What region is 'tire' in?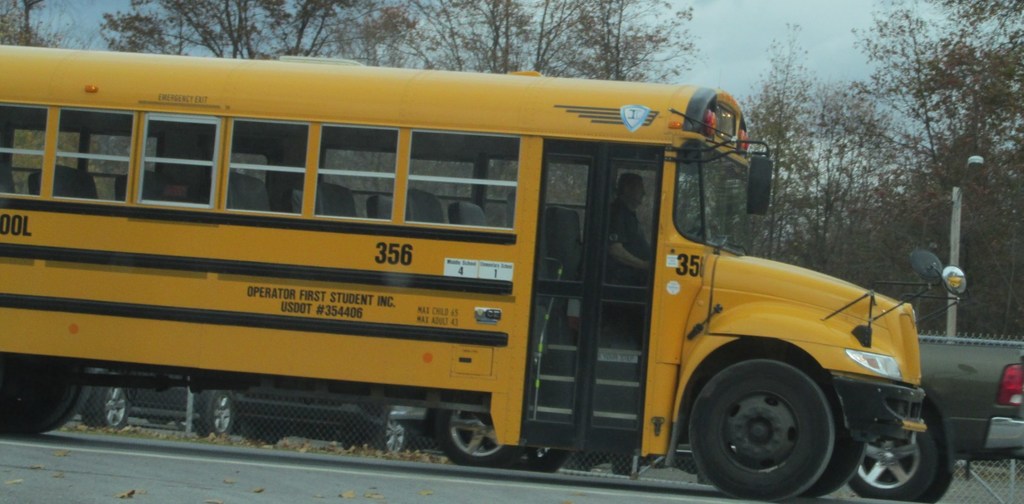
box(680, 361, 833, 503).
